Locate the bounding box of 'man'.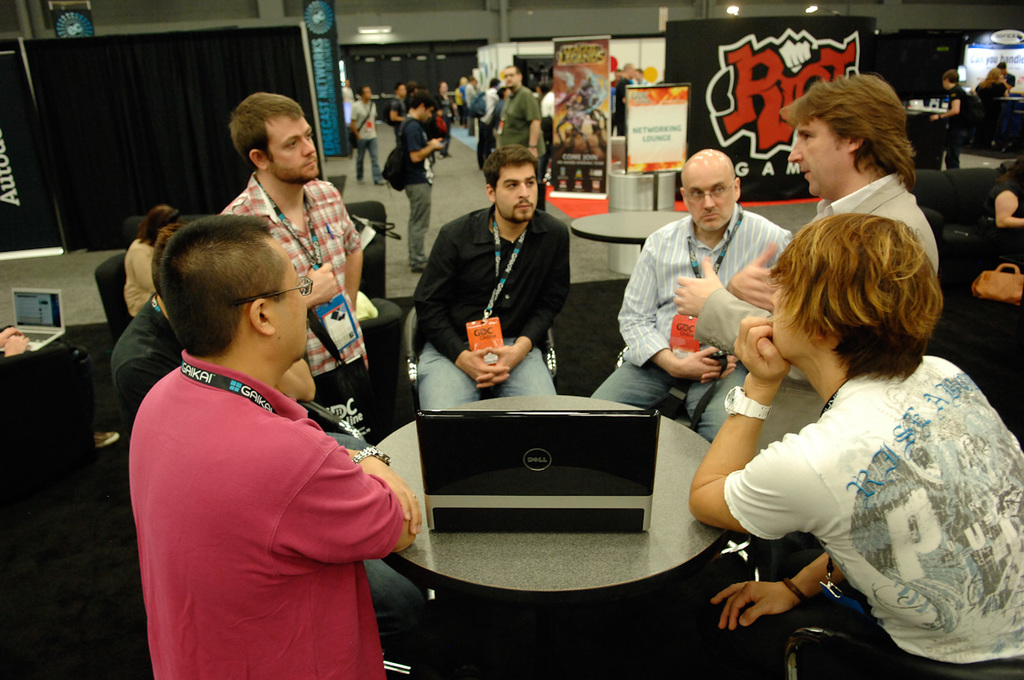
Bounding box: x1=670, y1=75, x2=939, y2=450.
